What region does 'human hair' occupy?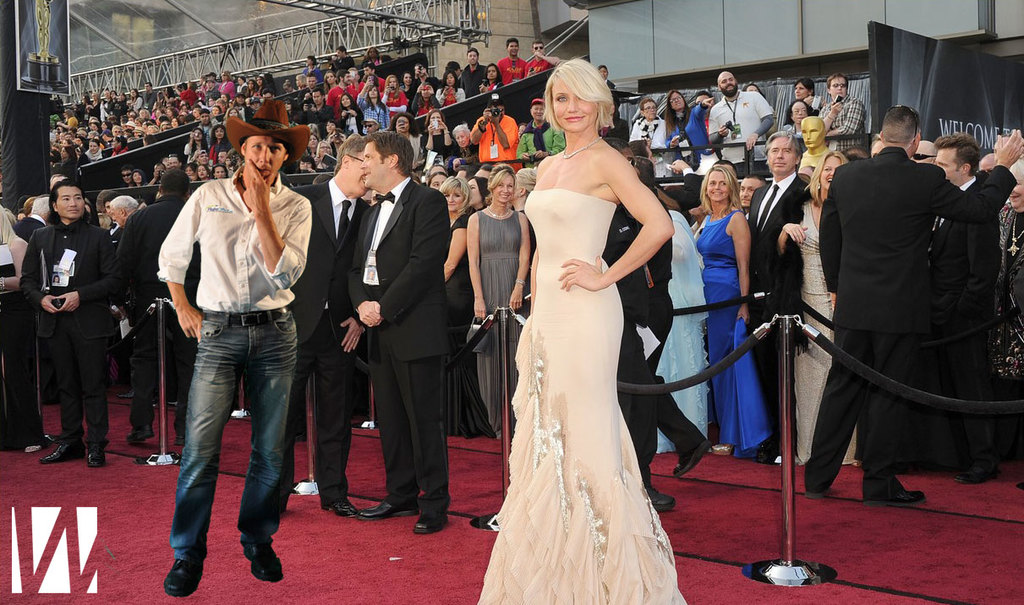
<region>446, 60, 460, 70</region>.
